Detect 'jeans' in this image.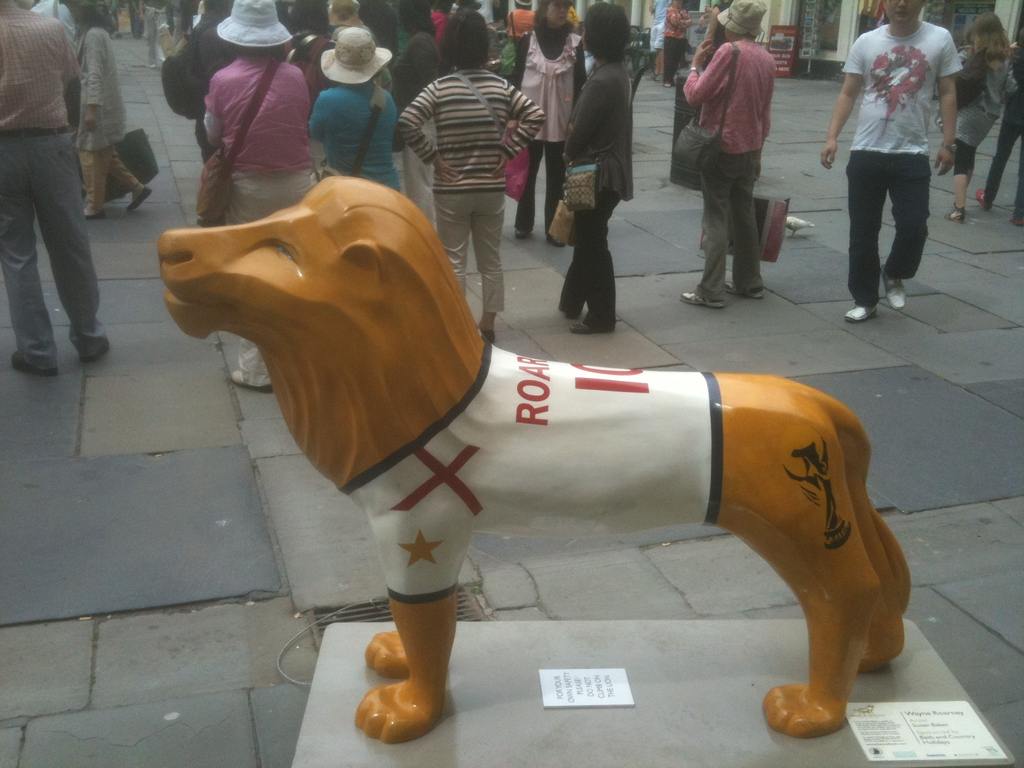
Detection: BBox(77, 137, 141, 195).
